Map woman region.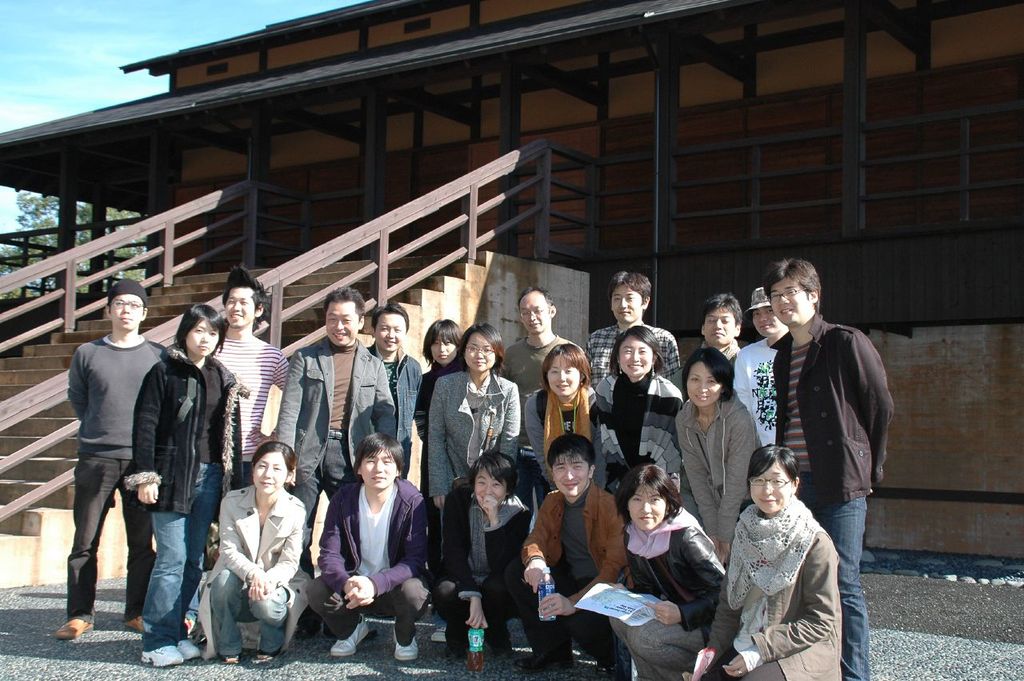
Mapped to box(687, 346, 766, 553).
